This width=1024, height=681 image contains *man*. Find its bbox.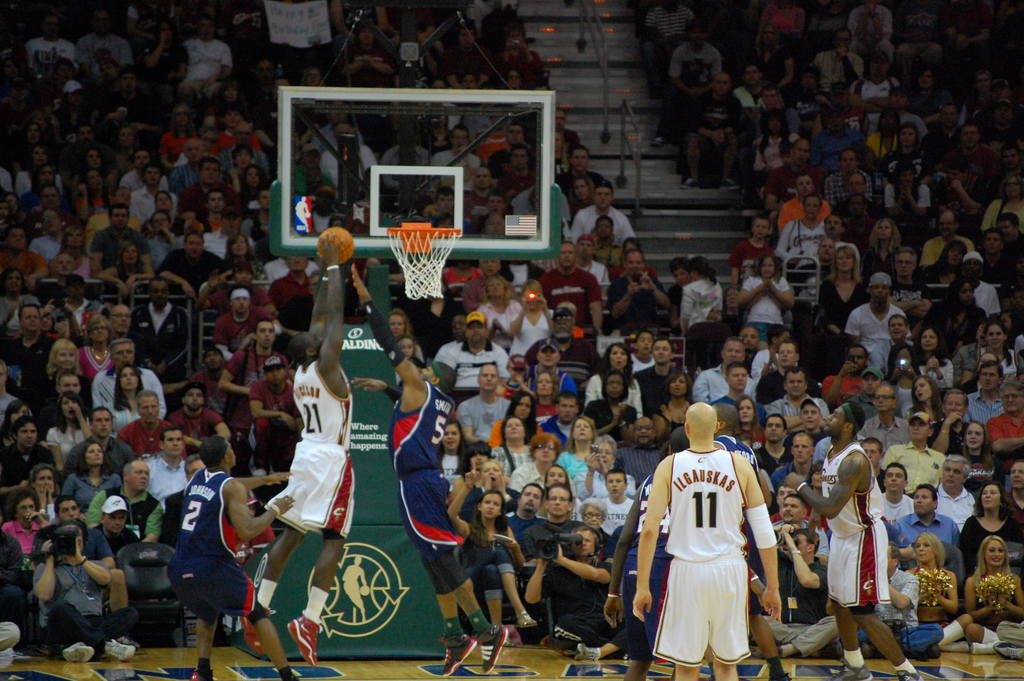
box=[603, 426, 676, 680].
